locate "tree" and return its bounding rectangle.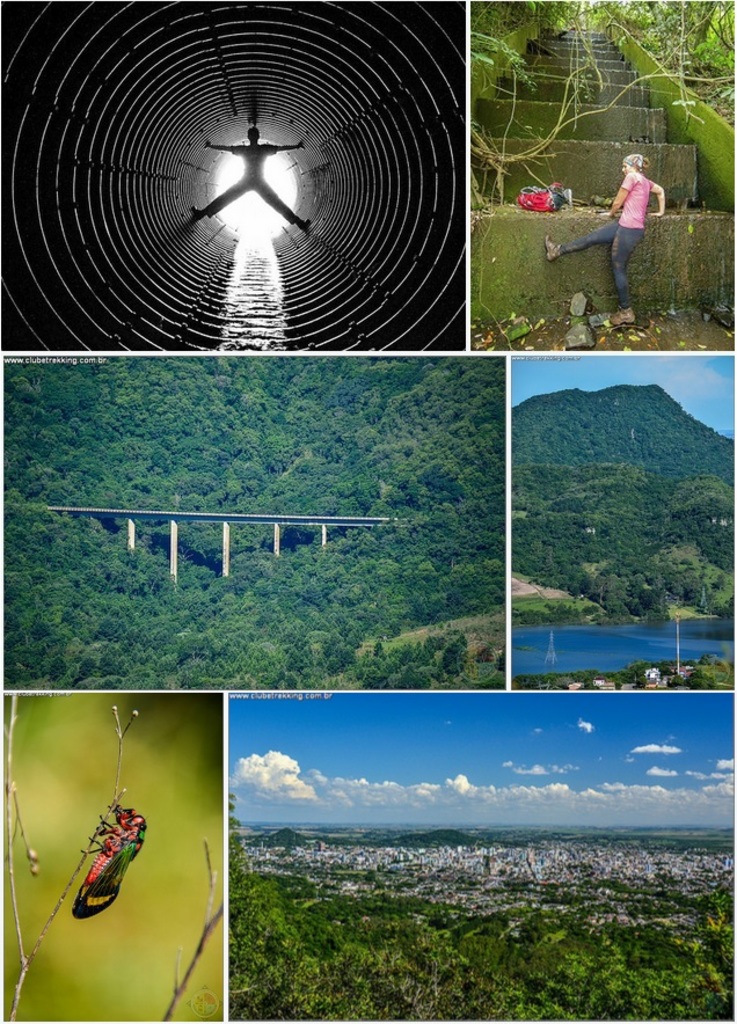
bbox=[508, 378, 736, 688].
